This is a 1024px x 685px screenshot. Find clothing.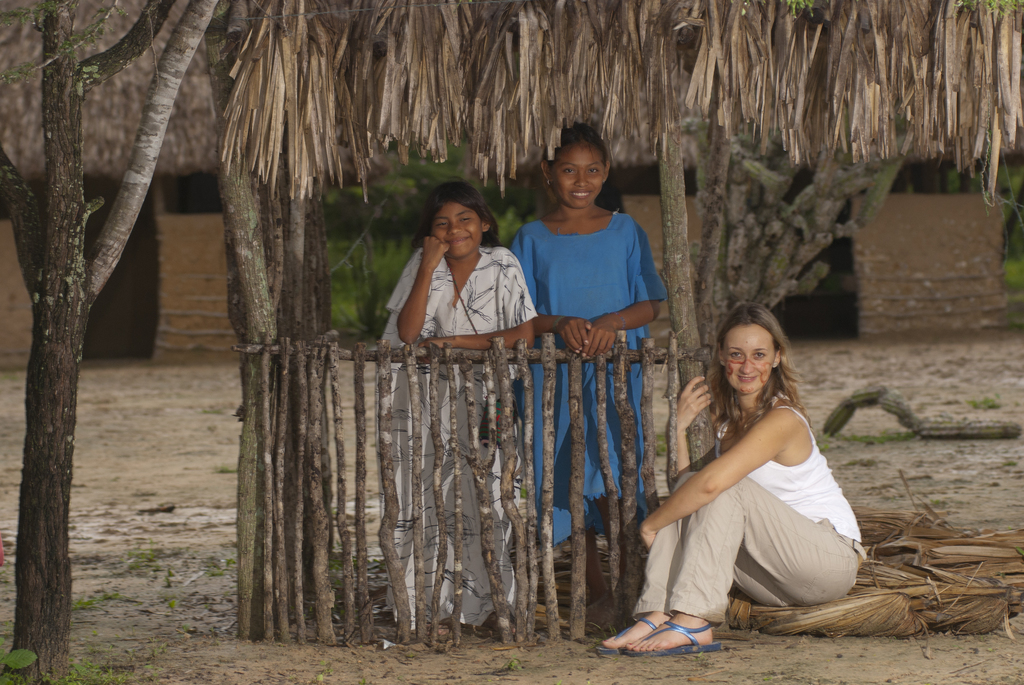
Bounding box: detection(653, 381, 857, 611).
